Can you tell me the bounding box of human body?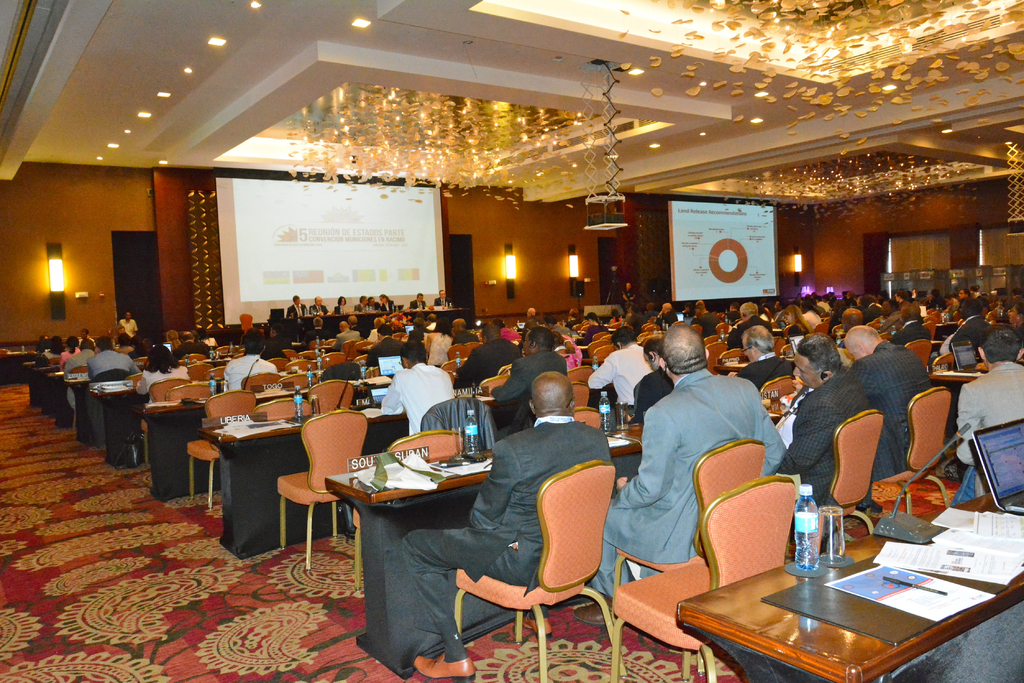
300/315/326/340.
